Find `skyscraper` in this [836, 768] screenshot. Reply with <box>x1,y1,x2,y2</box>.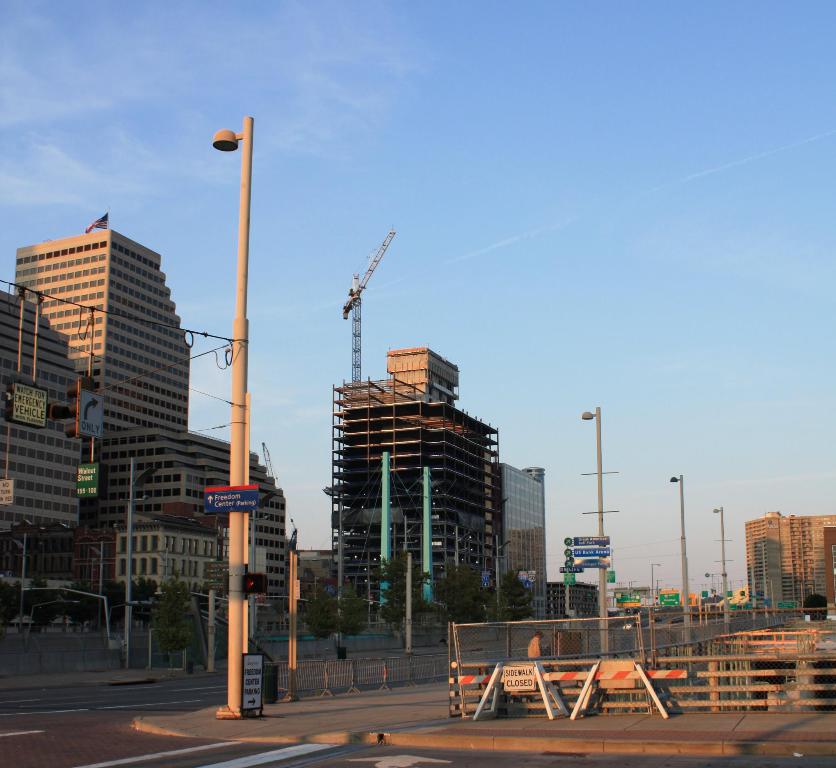
<box>15,213,190,441</box>.
